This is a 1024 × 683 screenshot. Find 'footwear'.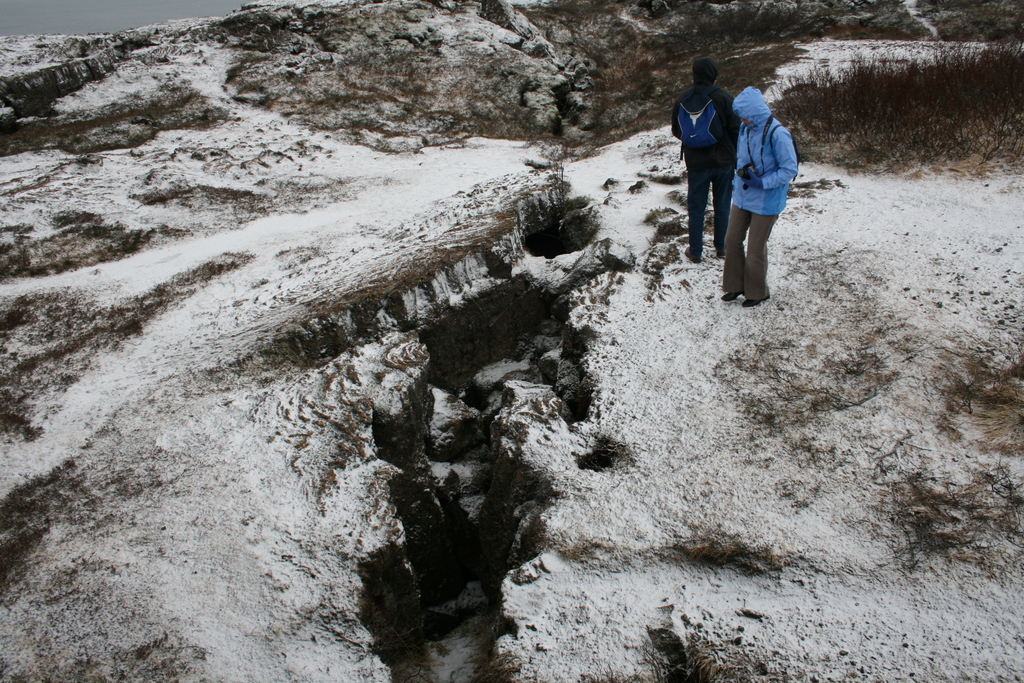
Bounding box: bbox(742, 294, 769, 308).
